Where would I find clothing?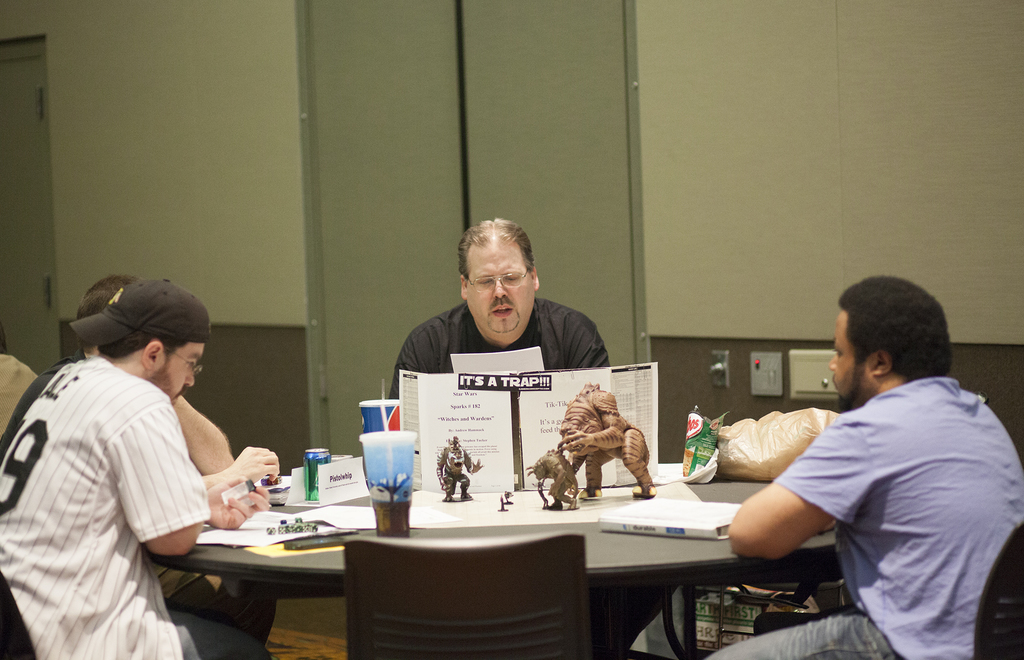
At select_region(0, 355, 264, 659).
